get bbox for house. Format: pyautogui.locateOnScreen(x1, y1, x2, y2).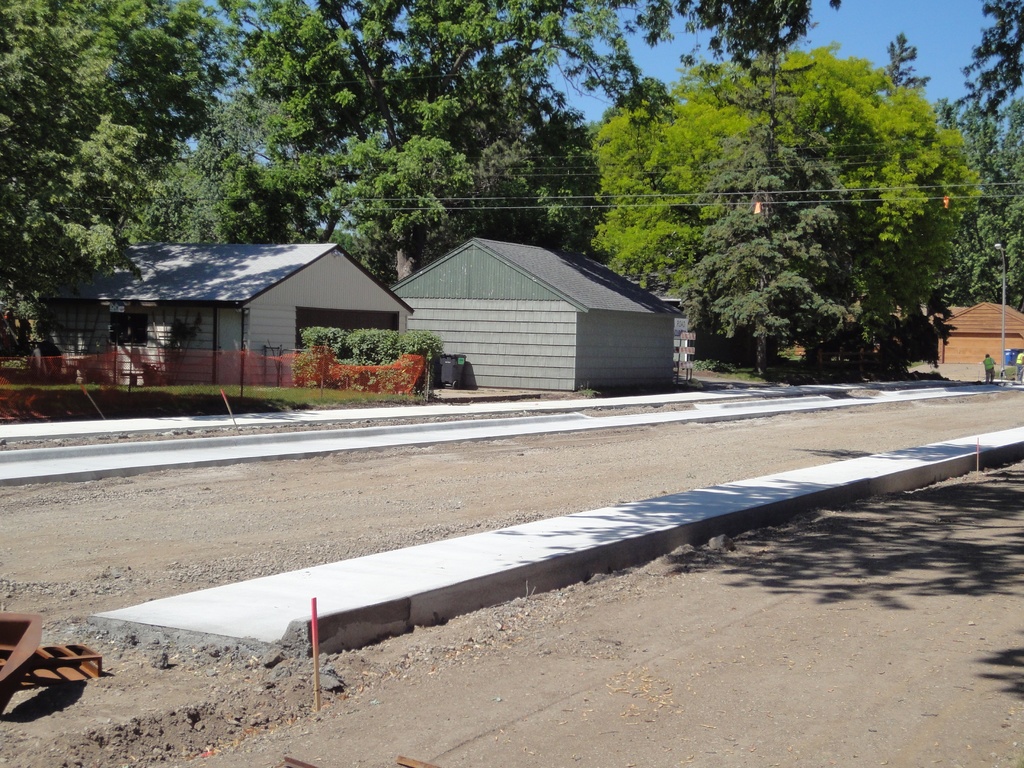
pyautogui.locateOnScreen(33, 241, 418, 389).
